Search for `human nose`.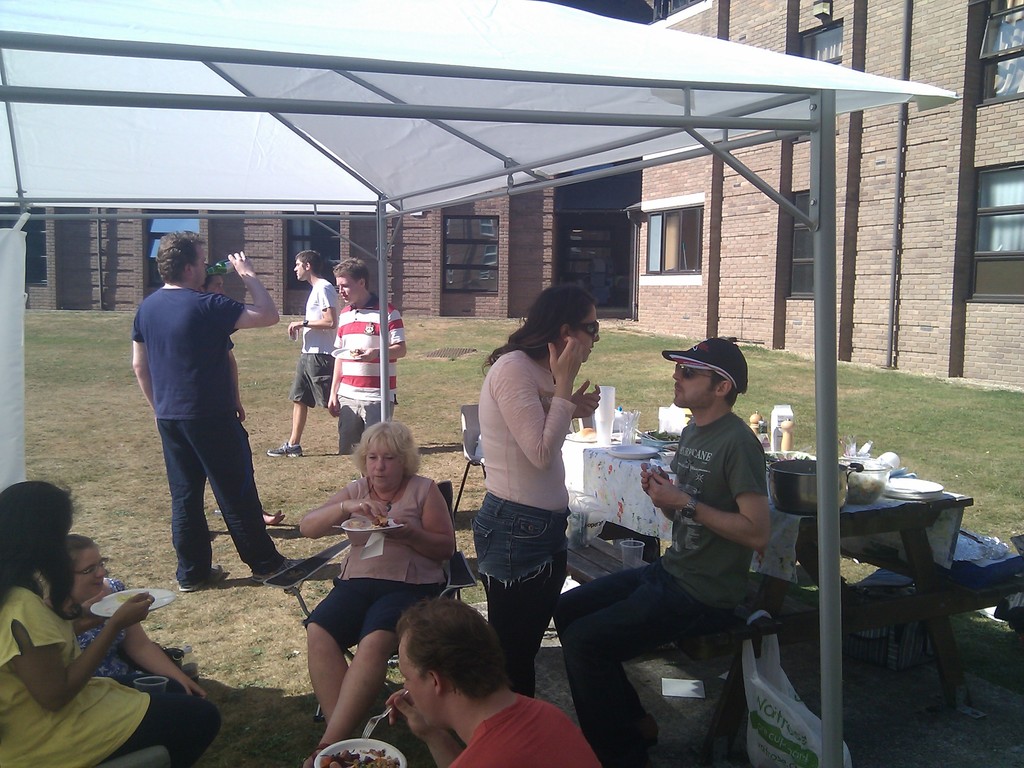
Found at bbox=(376, 456, 387, 471).
